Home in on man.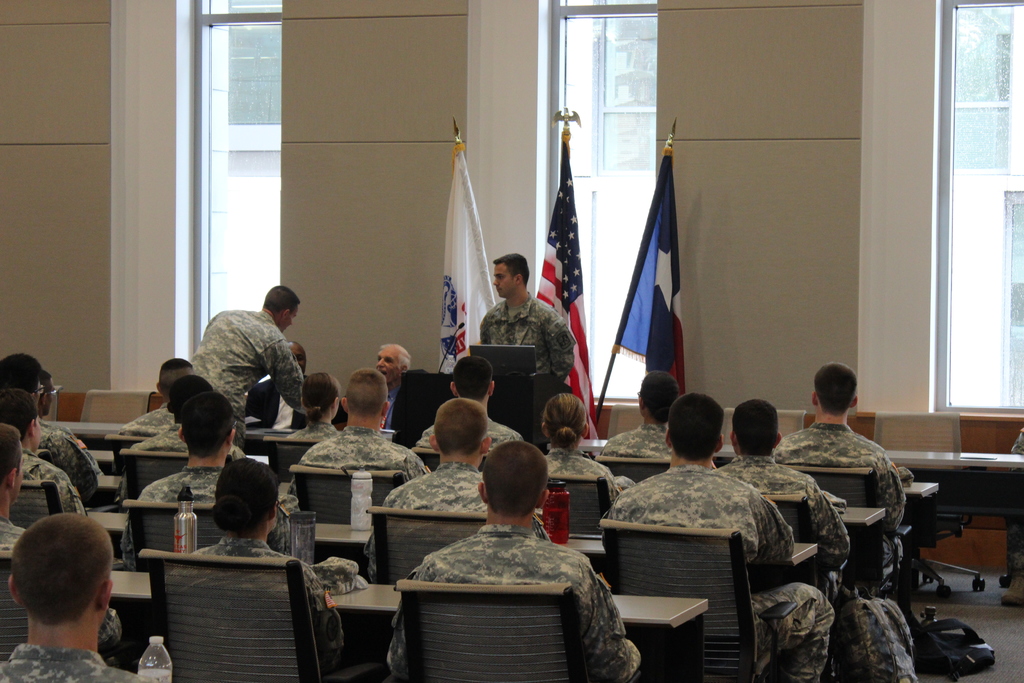
Homed in at x1=716 y1=400 x2=852 y2=598.
